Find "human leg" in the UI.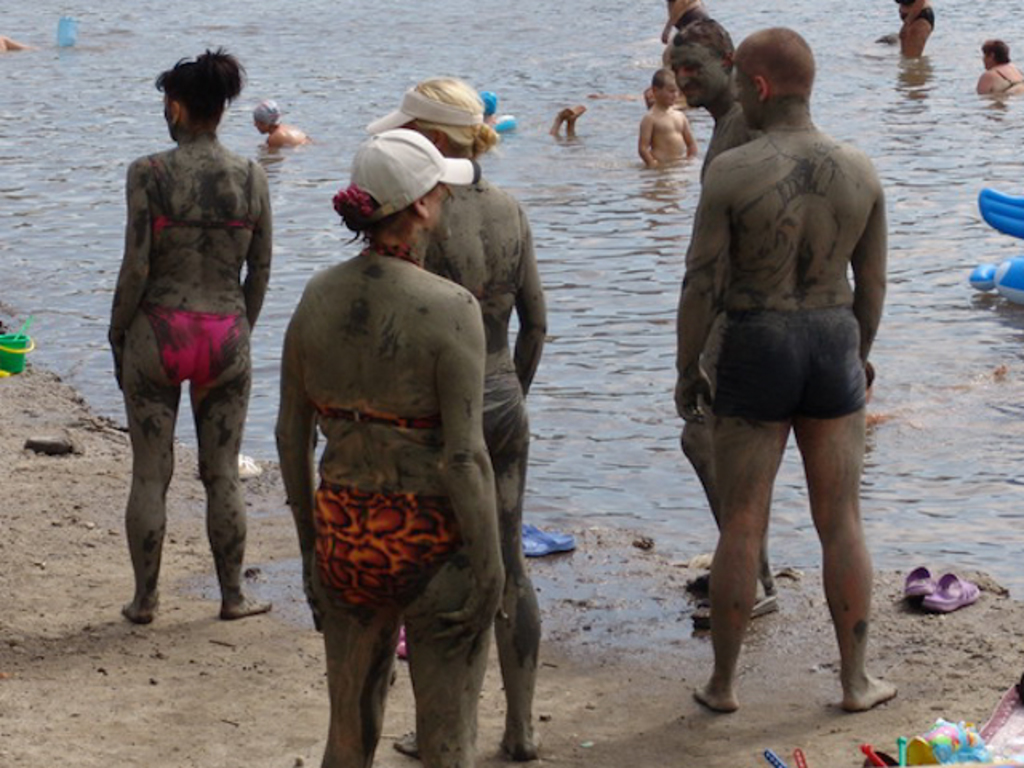
UI element at (left=794, top=352, right=893, bottom=739).
